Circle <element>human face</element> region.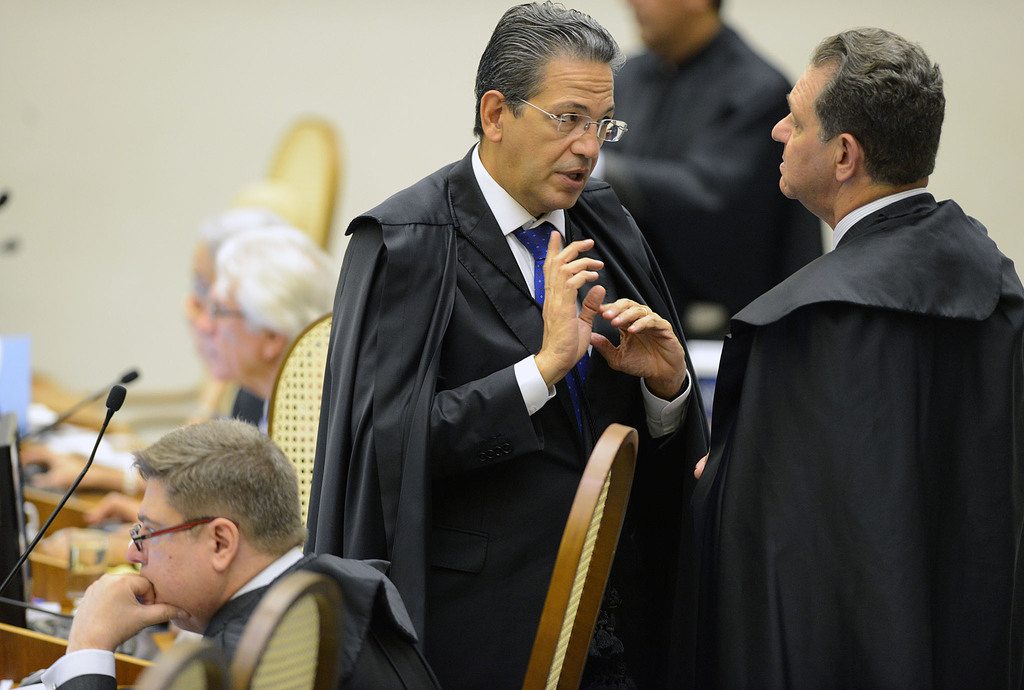
Region: box(504, 63, 614, 208).
